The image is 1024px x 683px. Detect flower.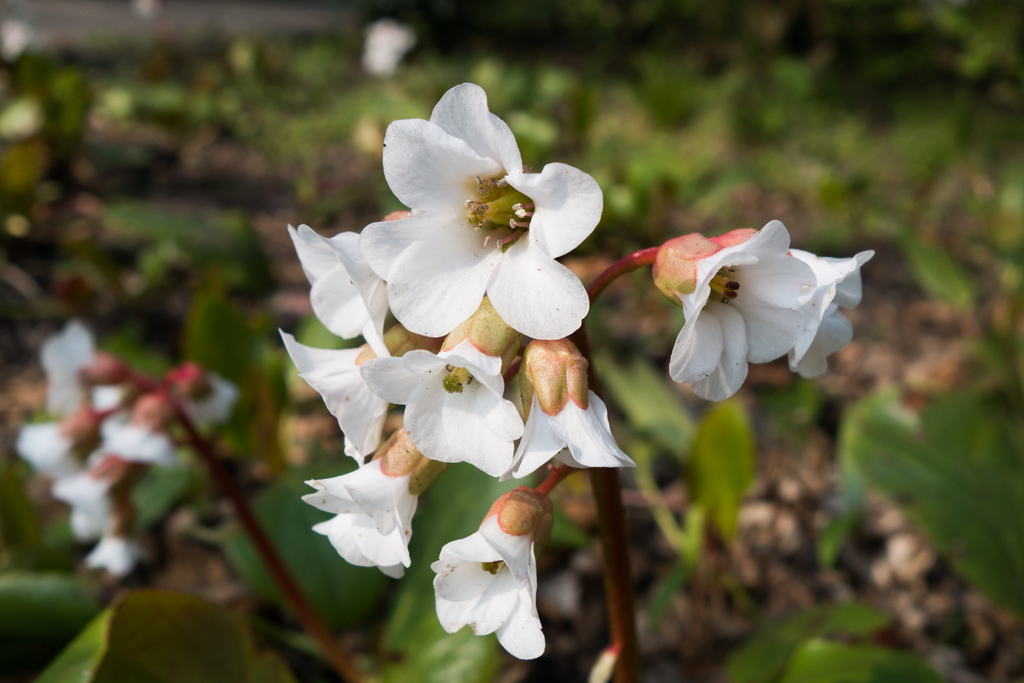
Detection: (left=36, top=450, right=110, bottom=536).
